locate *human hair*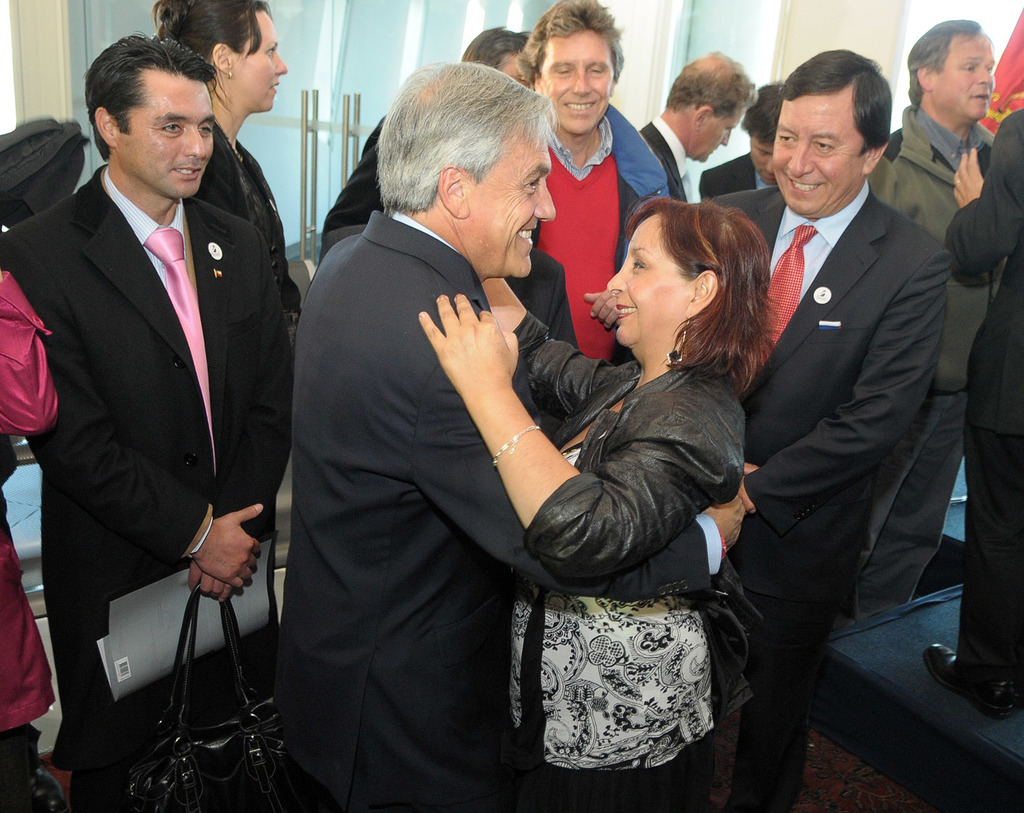
detection(901, 18, 990, 116)
